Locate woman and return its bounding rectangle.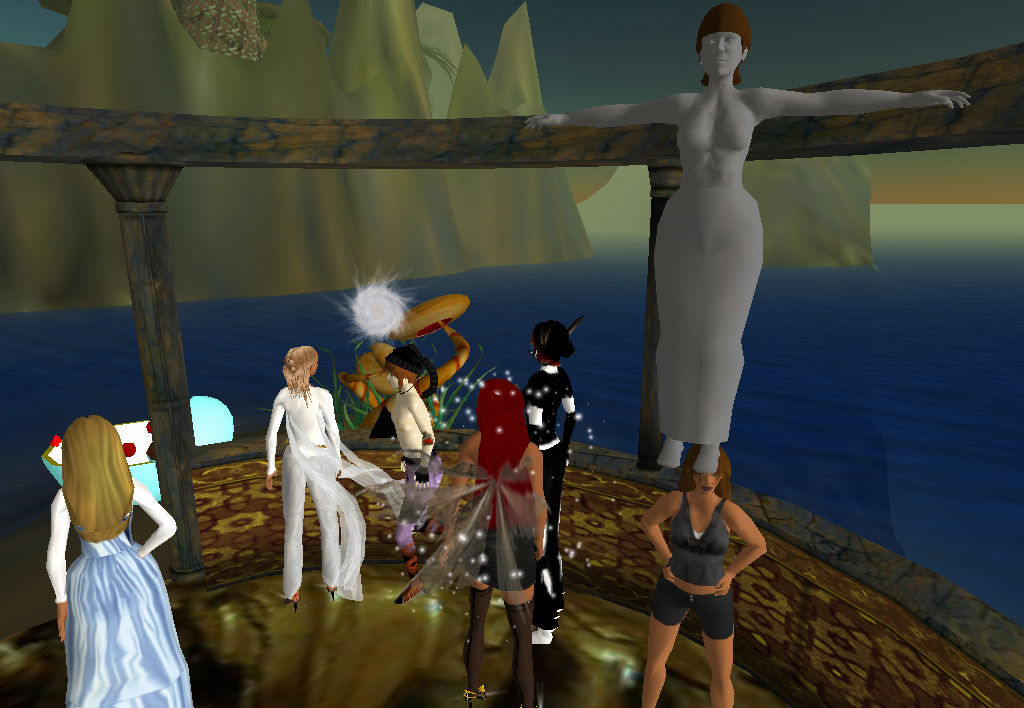
BBox(40, 404, 181, 707).
